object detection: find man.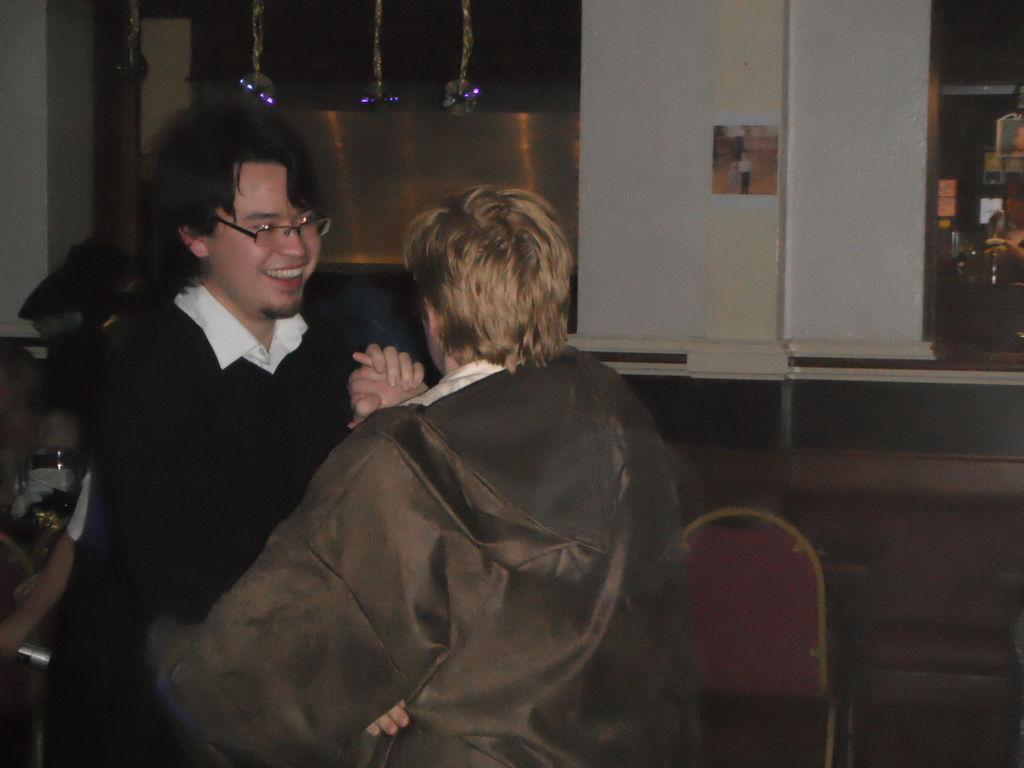
{"x1": 92, "y1": 110, "x2": 424, "y2": 767}.
